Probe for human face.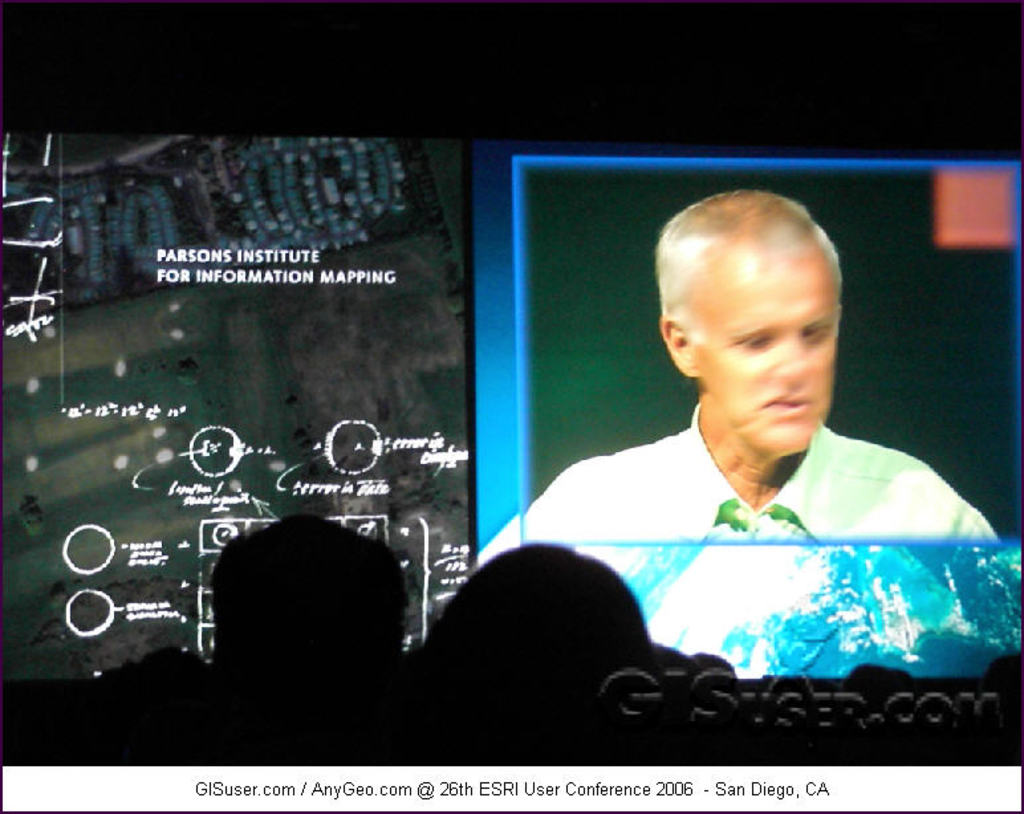
Probe result: 692/243/841/455.
